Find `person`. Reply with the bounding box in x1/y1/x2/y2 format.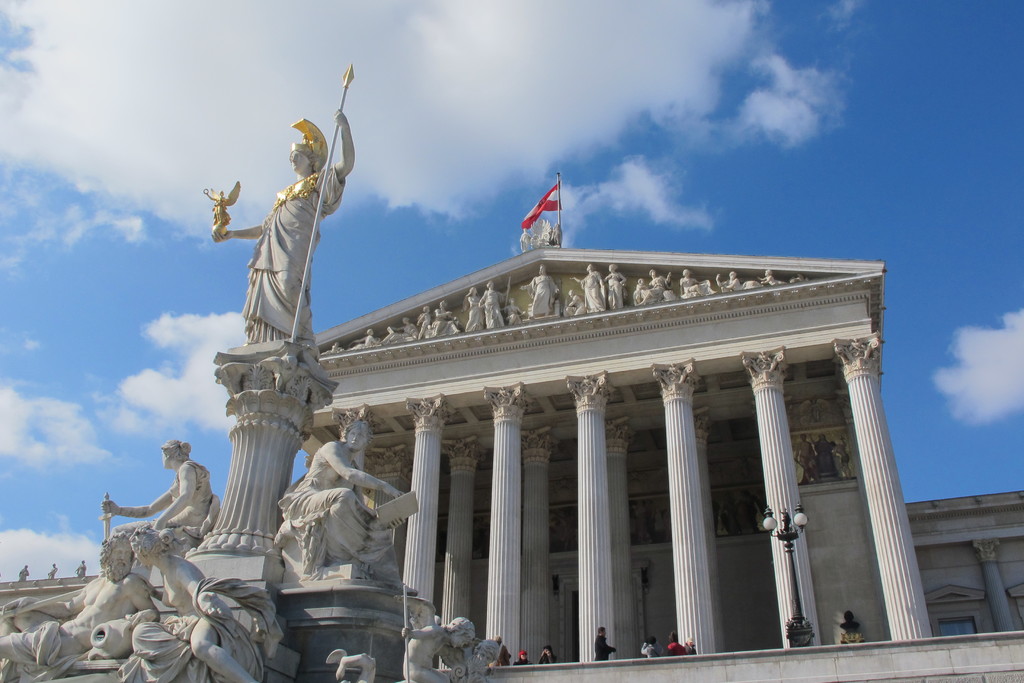
0/531/163/679.
